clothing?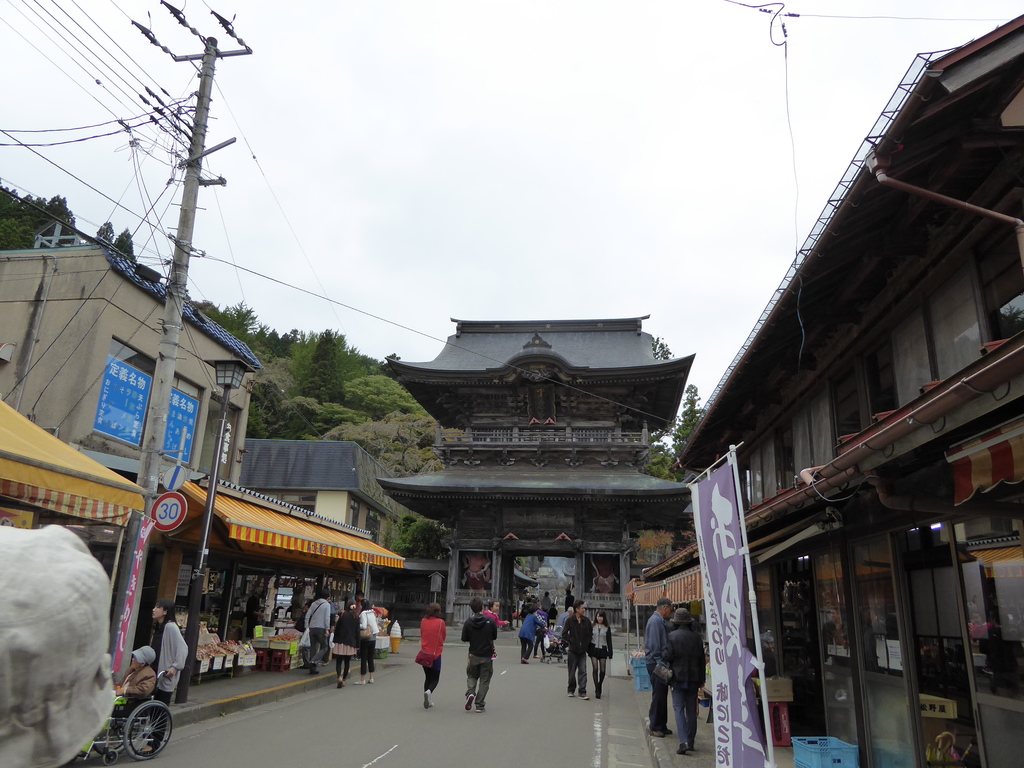
Rect(602, 671, 605, 687)
